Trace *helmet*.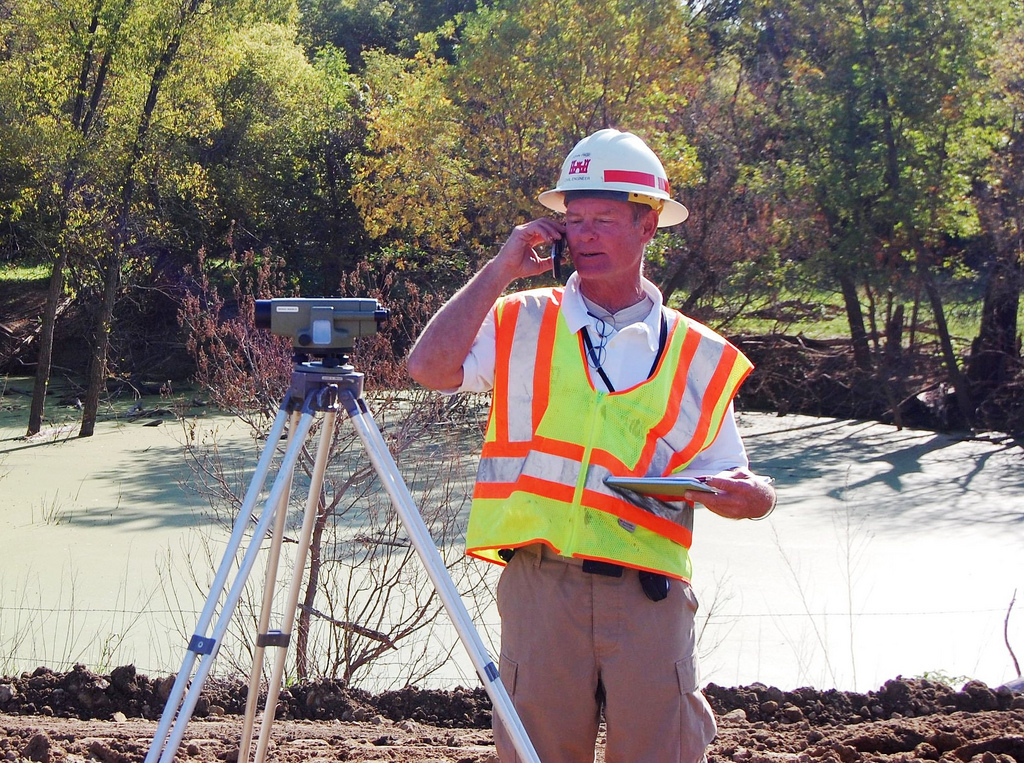
Traced to <box>558,129,670,237</box>.
